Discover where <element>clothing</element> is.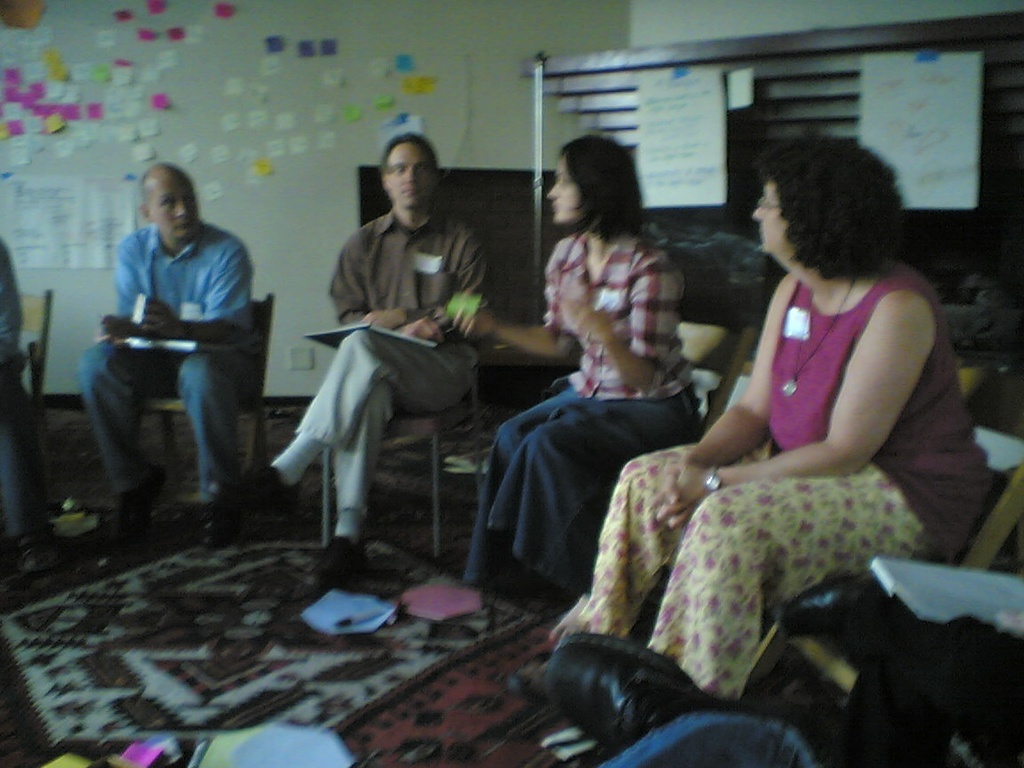
Discovered at x1=479 y1=226 x2=712 y2=616.
